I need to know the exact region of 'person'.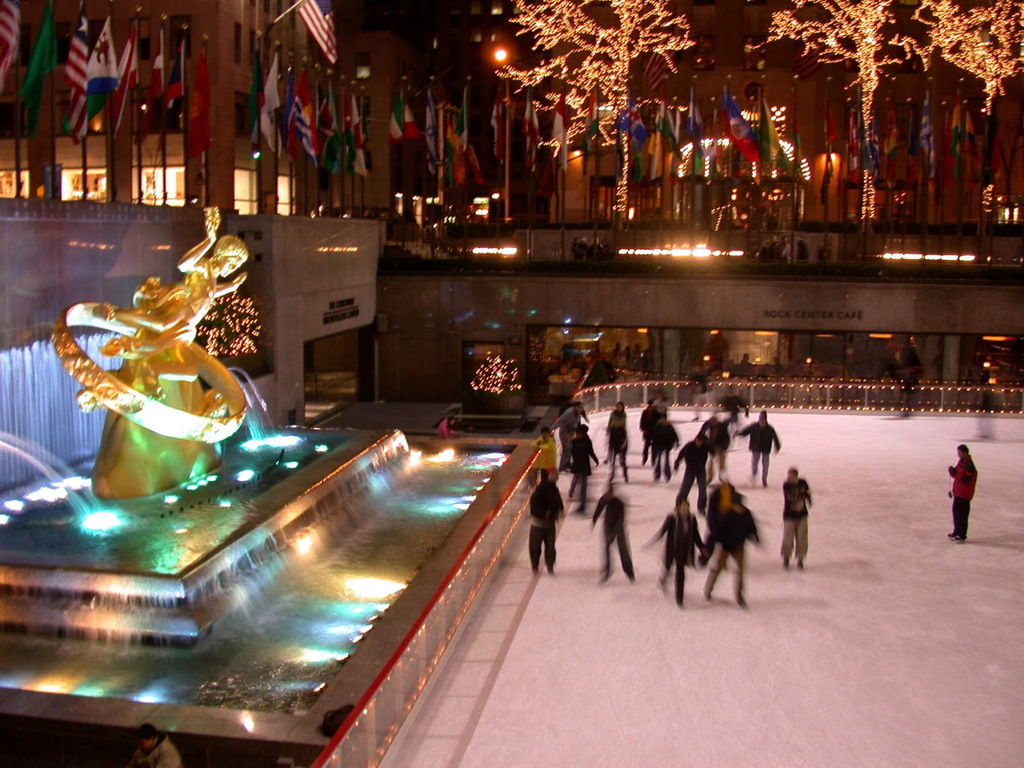
Region: (948, 441, 979, 546).
